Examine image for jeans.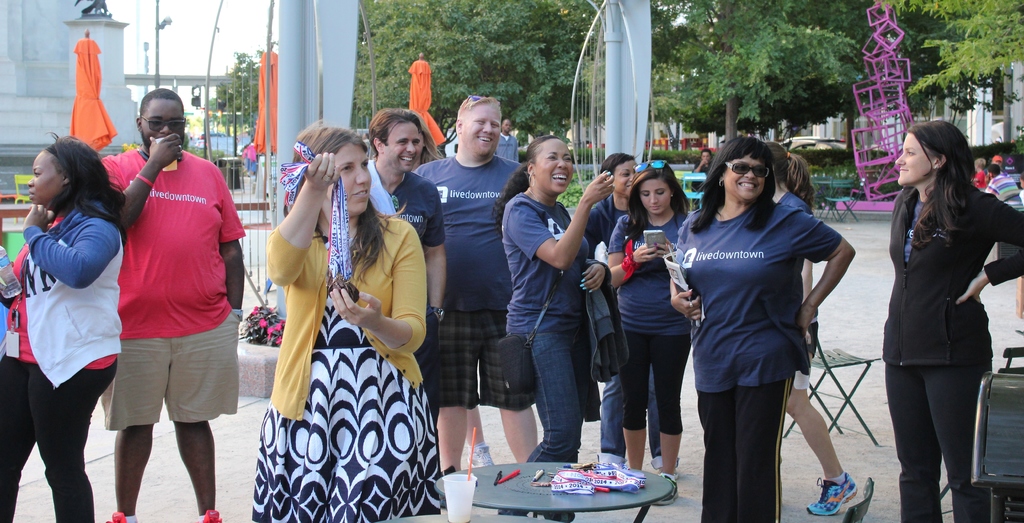
Examination result: locate(603, 374, 676, 468).
